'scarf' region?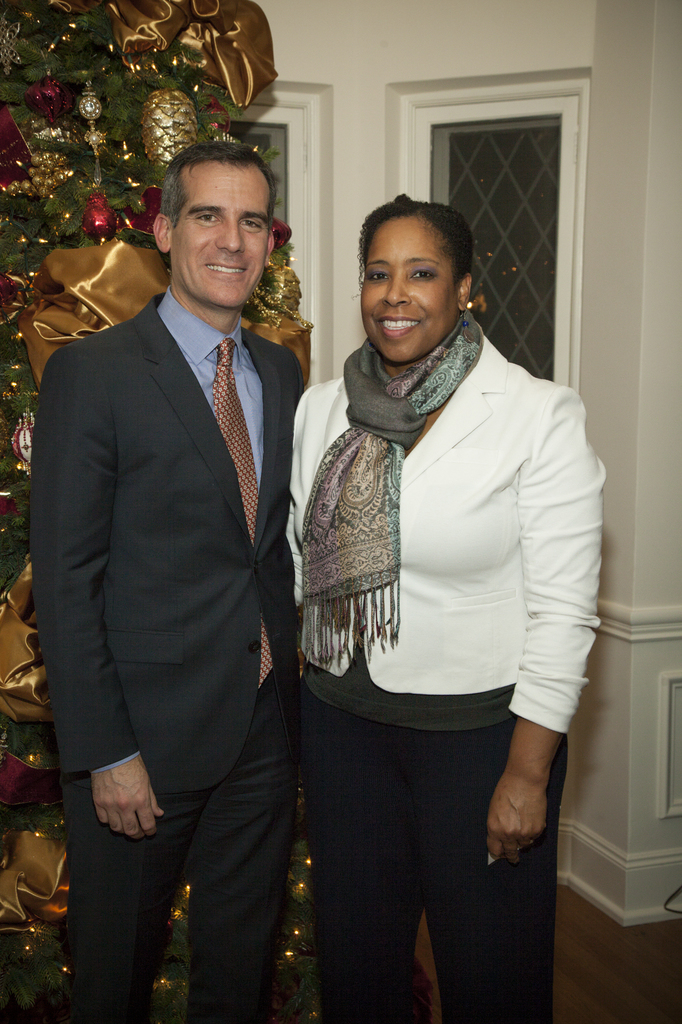
<box>294,313,489,664</box>
